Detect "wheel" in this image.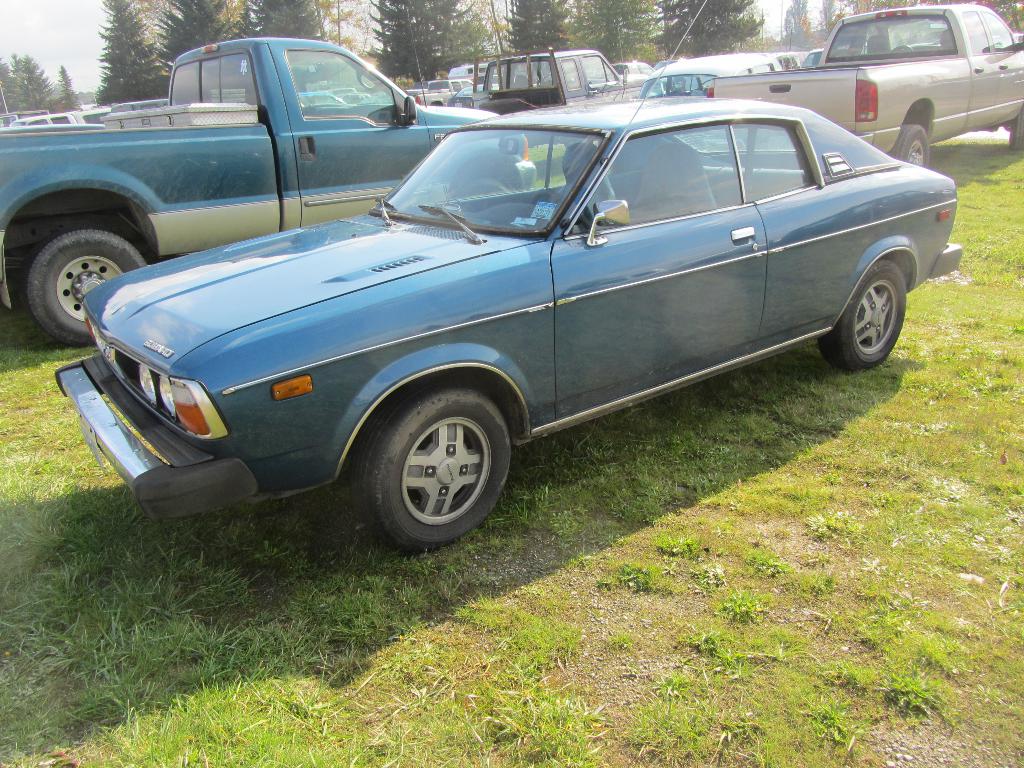
Detection: l=817, t=258, r=906, b=372.
